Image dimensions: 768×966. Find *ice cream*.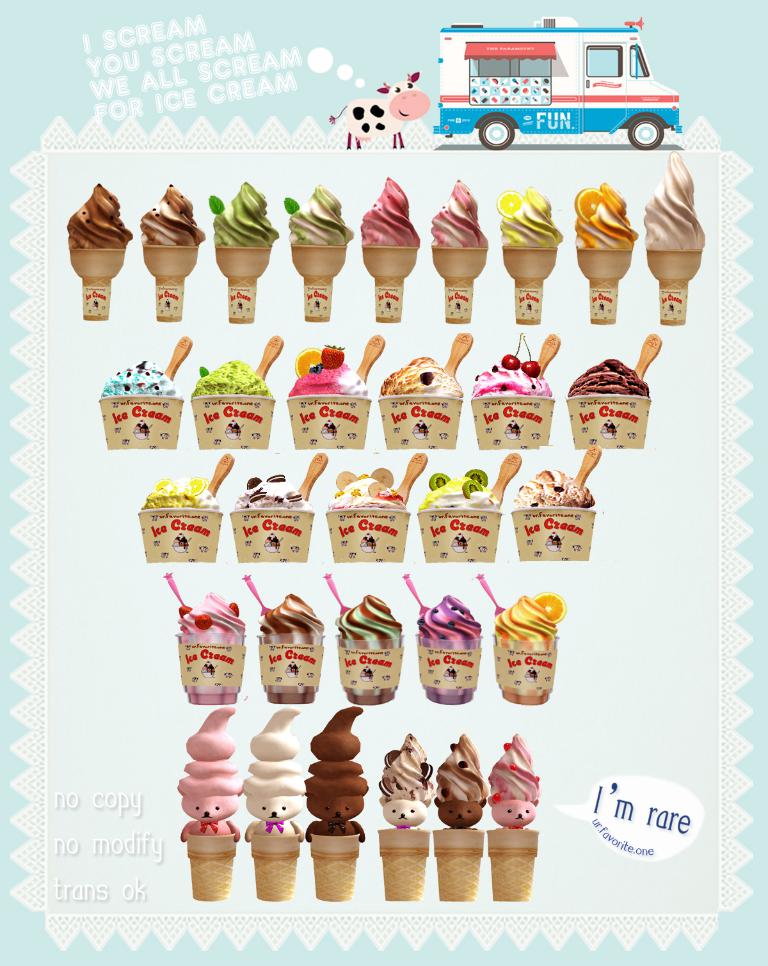
(62, 179, 135, 250).
